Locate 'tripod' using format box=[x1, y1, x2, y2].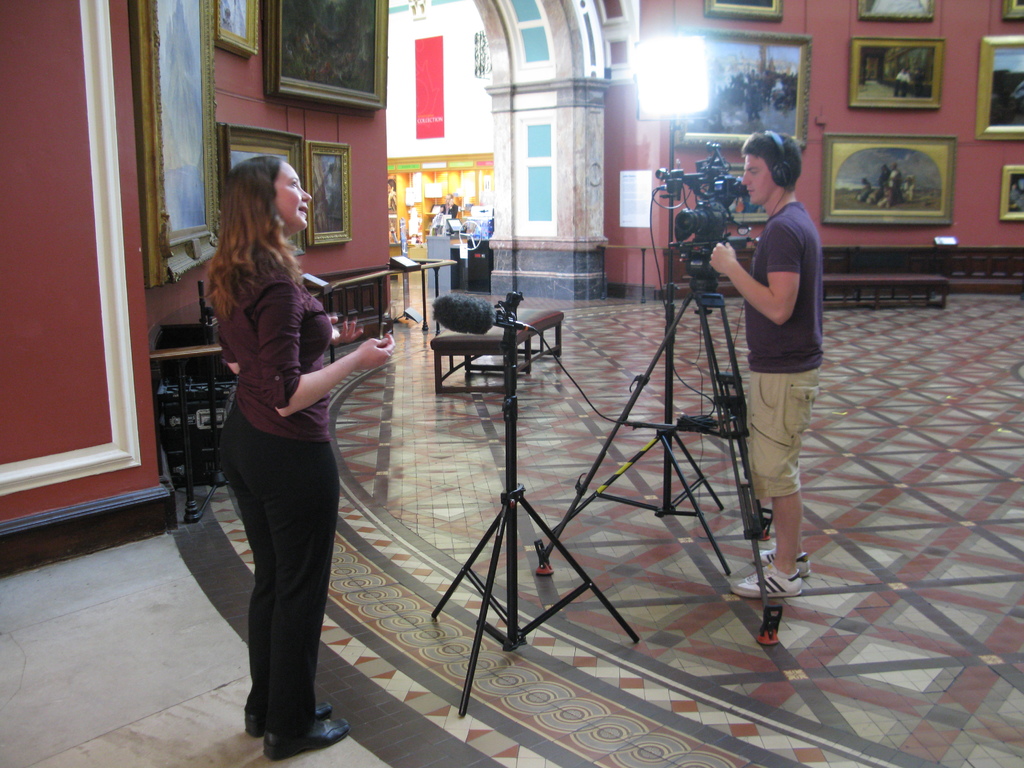
box=[531, 241, 783, 645].
